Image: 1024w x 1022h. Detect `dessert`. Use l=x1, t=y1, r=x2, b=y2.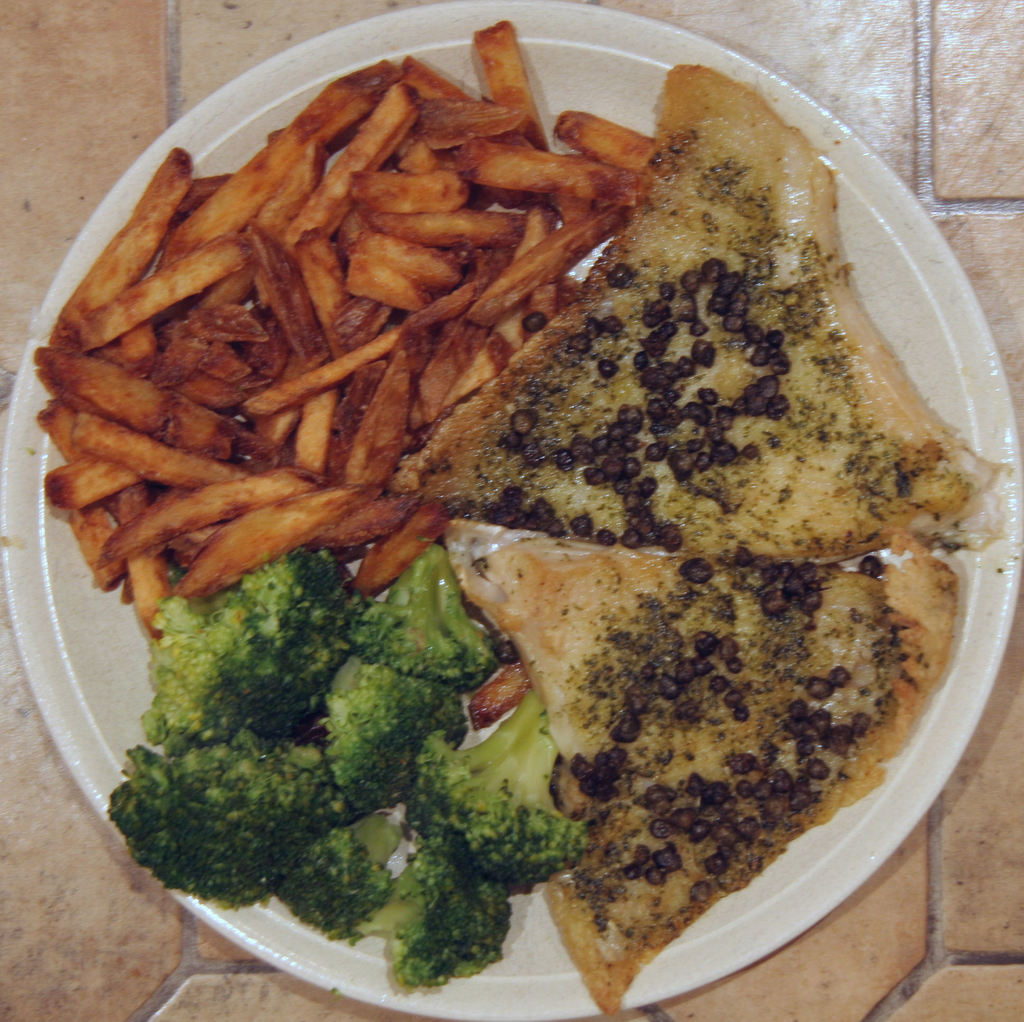
l=392, t=52, r=465, b=120.
